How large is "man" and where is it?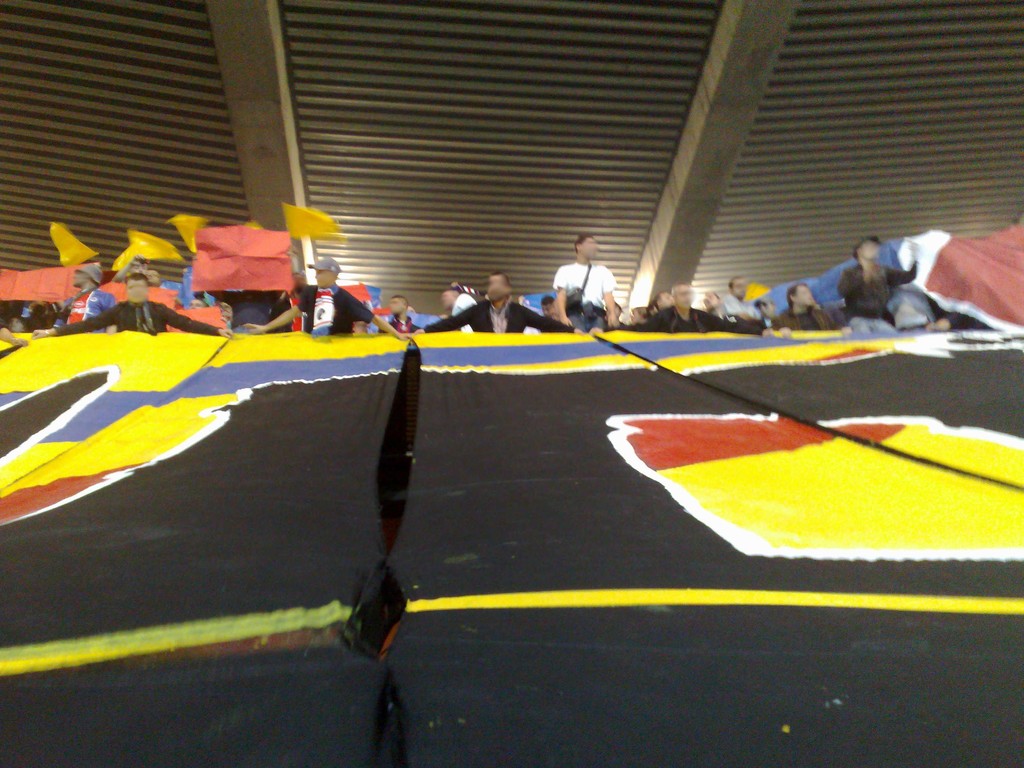
Bounding box: 838,230,922,335.
